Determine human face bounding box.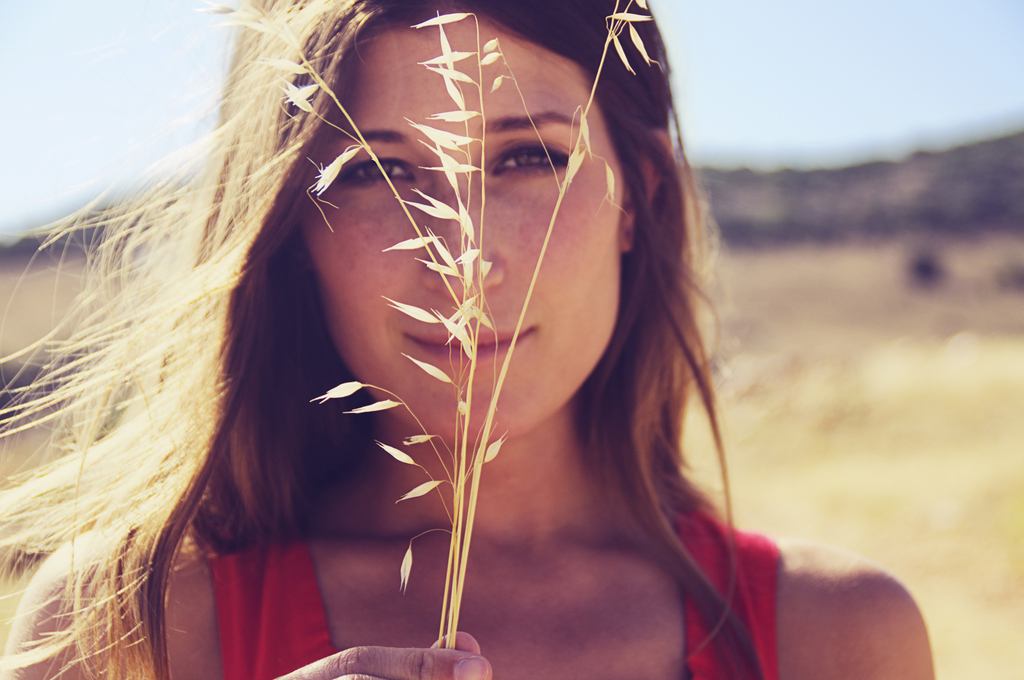
Determined: 302 0 625 449.
